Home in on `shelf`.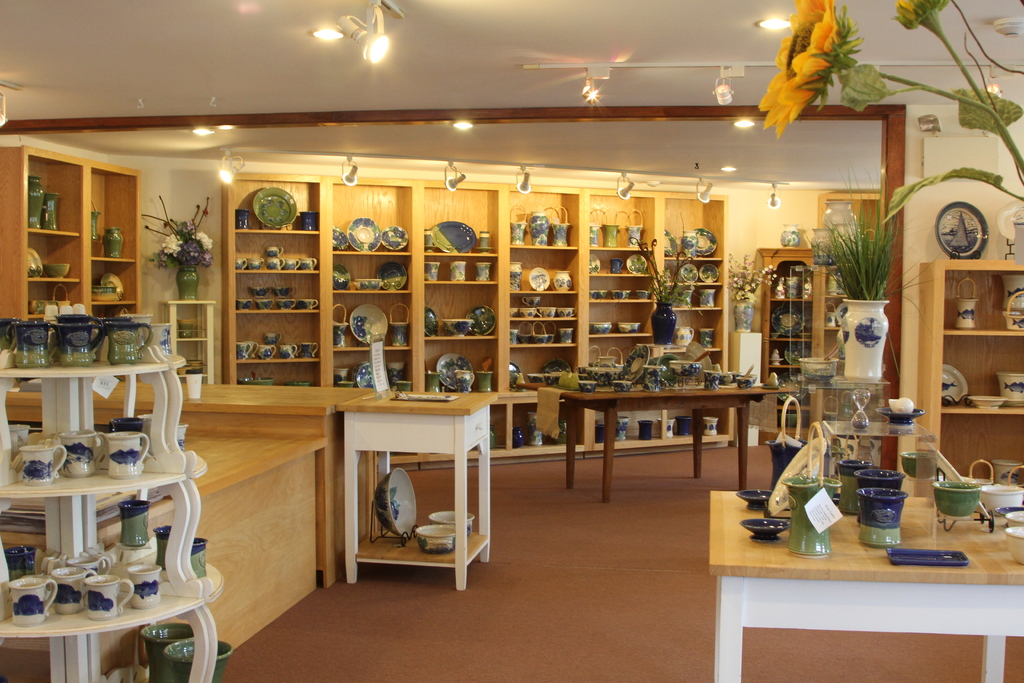
Homed in at 236/366/323/391.
